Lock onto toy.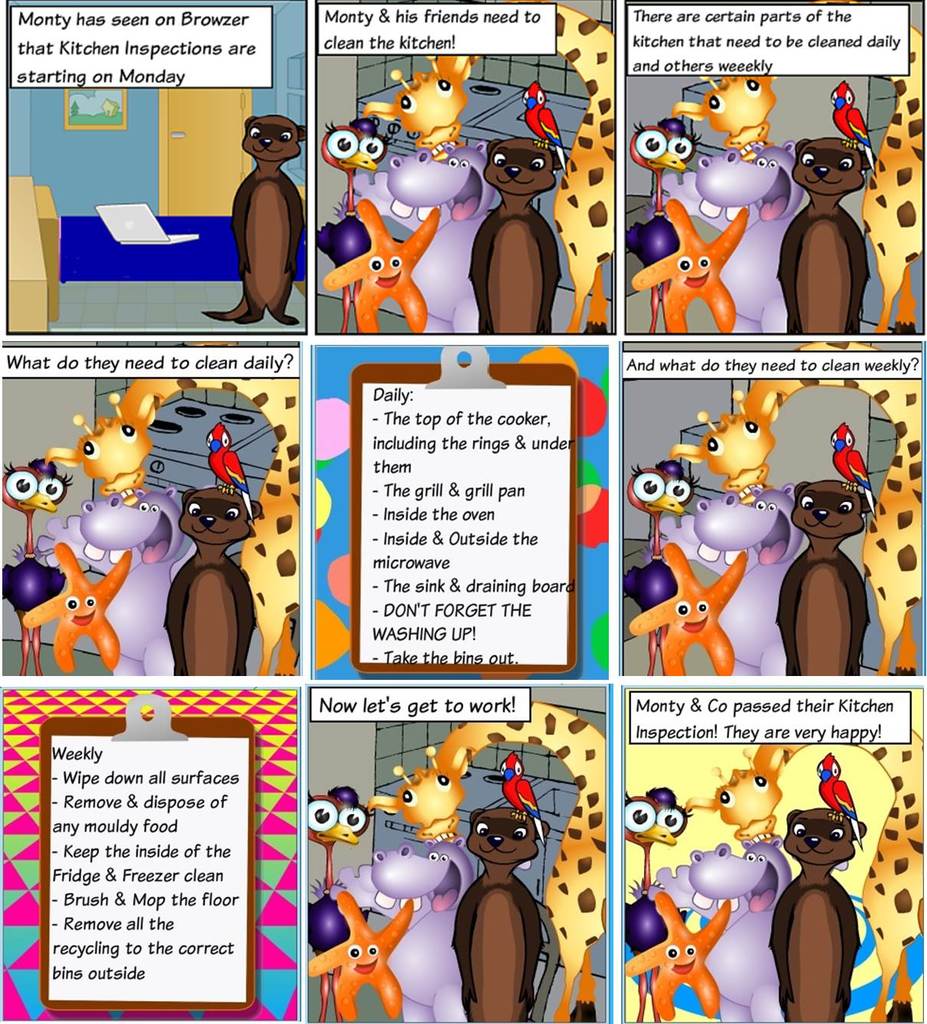
Locked: x1=610, y1=784, x2=687, y2=1022.
